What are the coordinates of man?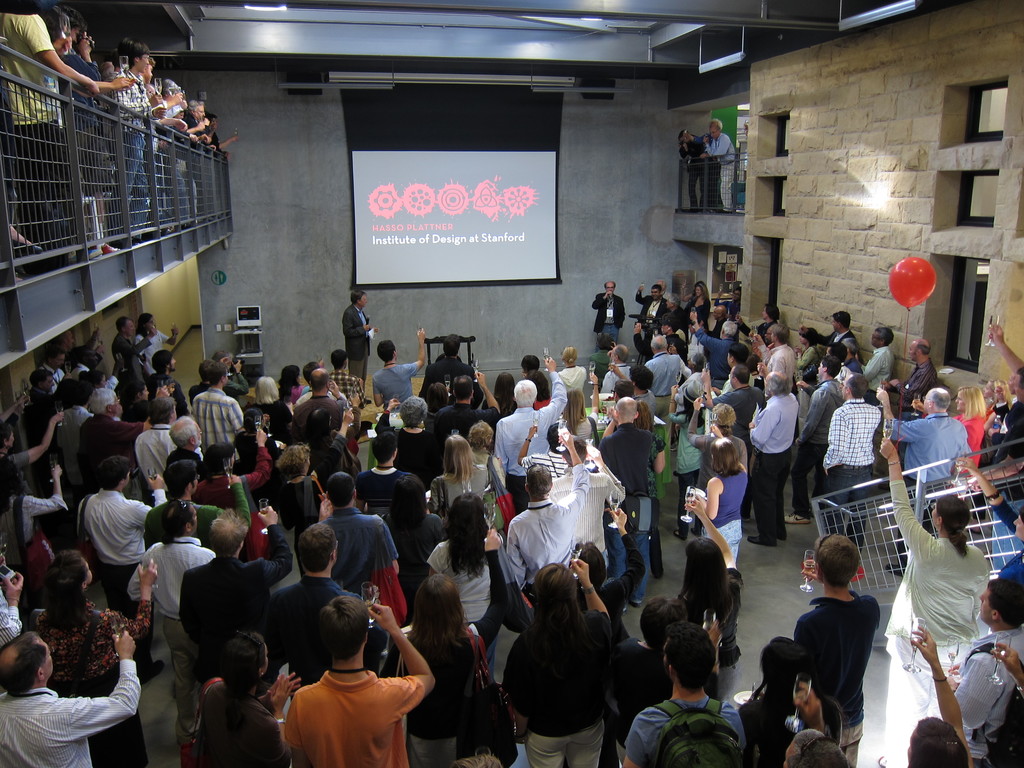
{"left": 600, "top": 346, "right": 635, "bottom": 403}.
